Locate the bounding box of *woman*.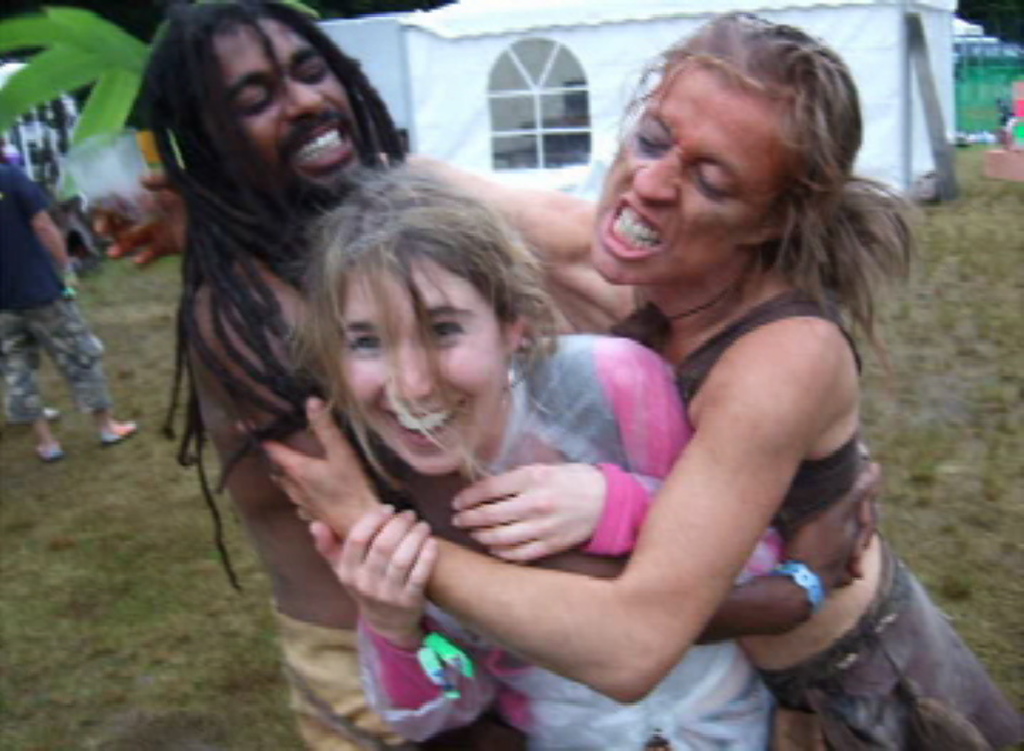
Bounding box: <region>262, 14, 1023, 750</region>.
